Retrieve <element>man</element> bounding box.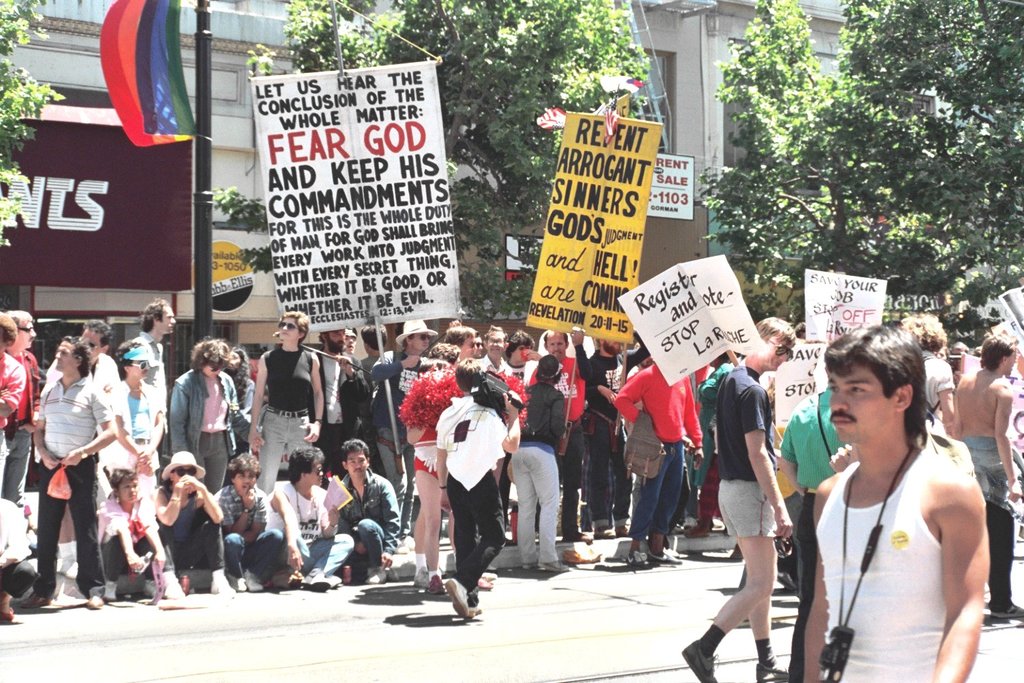
Bounding box: x1=339 y1=438 x2=400 y2=582.
